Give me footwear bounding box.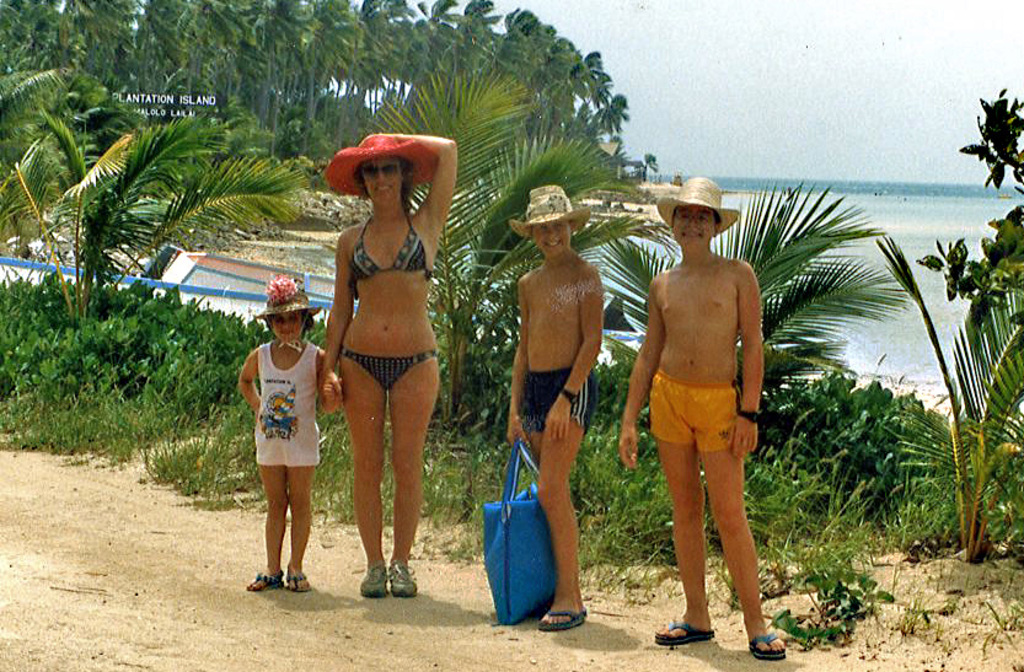
[x1=746, y1=629, x2=786, y2=662].
